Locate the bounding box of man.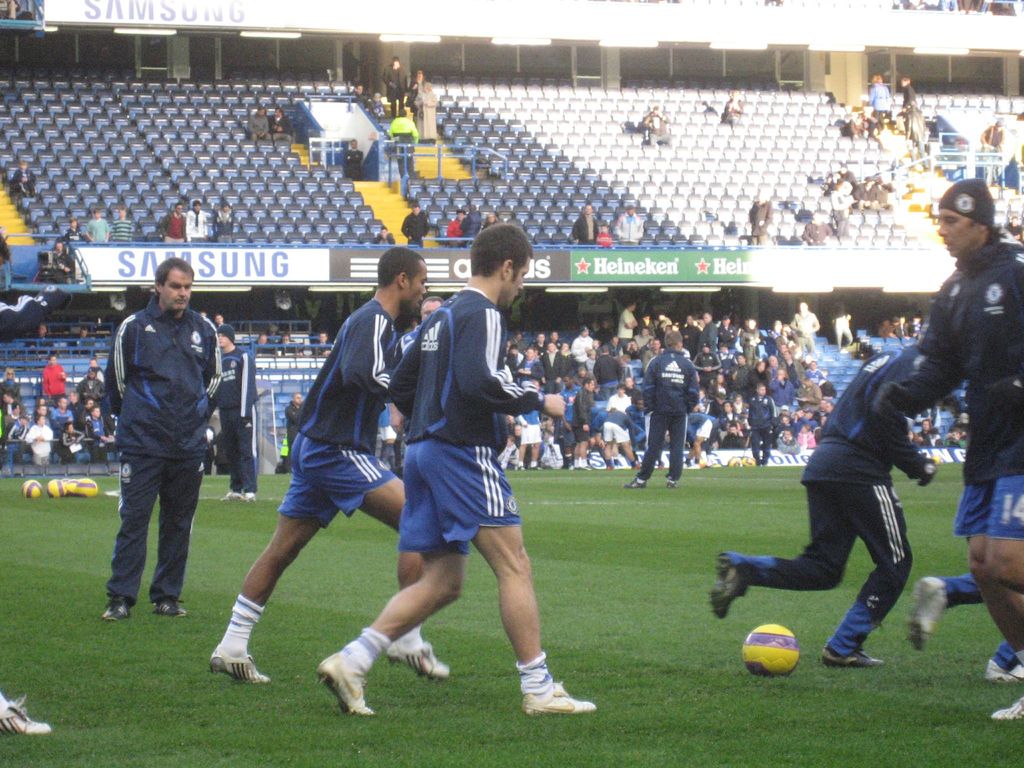
Bounding box: pyautogui.locateOnScreen(535, 335, 570, 388).
